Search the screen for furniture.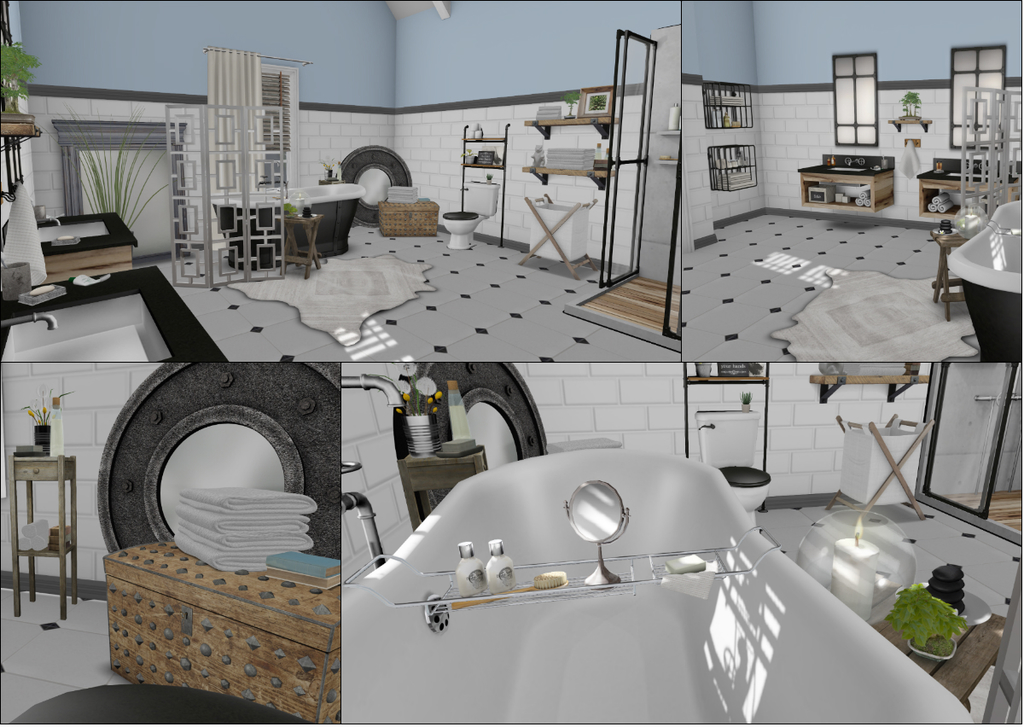
Found at box=[711, 142, 757, 192].
